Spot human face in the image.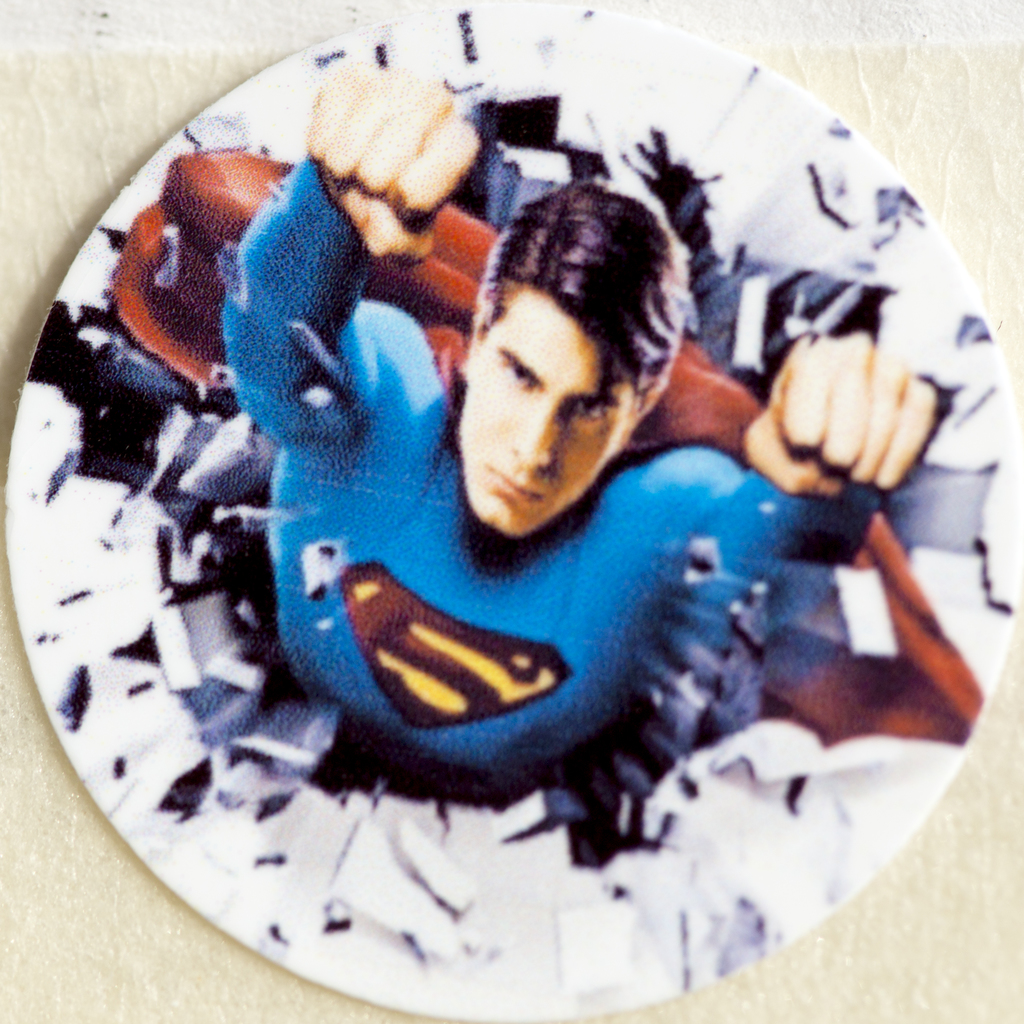
human face found at [left=459, top=287, right=625, bottom=538].
